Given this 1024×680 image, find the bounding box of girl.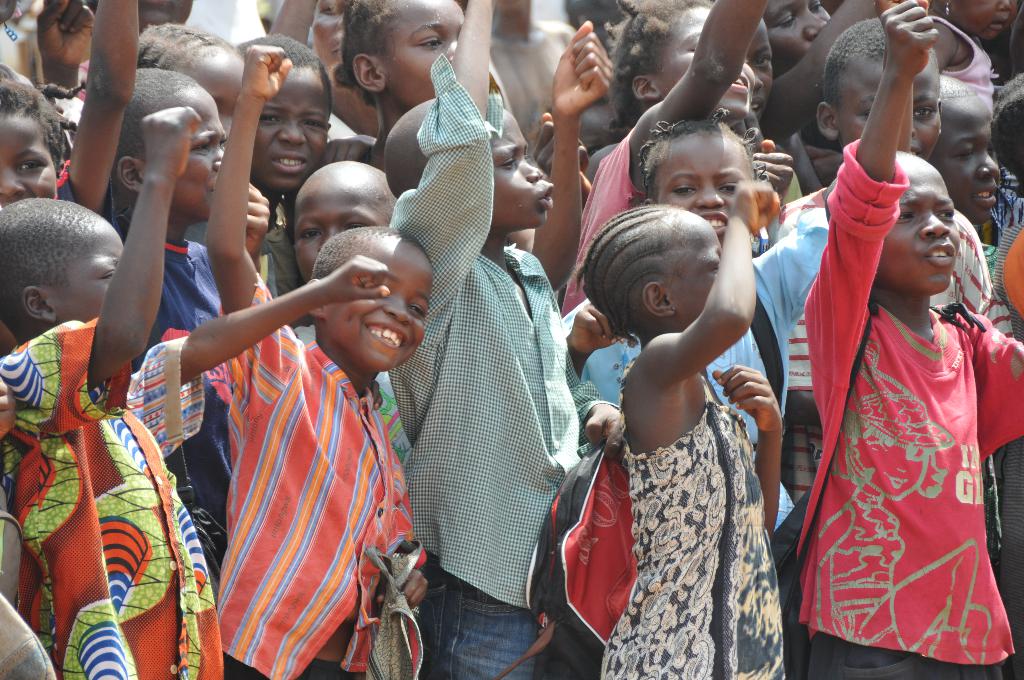
<bbox>573, 109, 842, 538</bbox>.
